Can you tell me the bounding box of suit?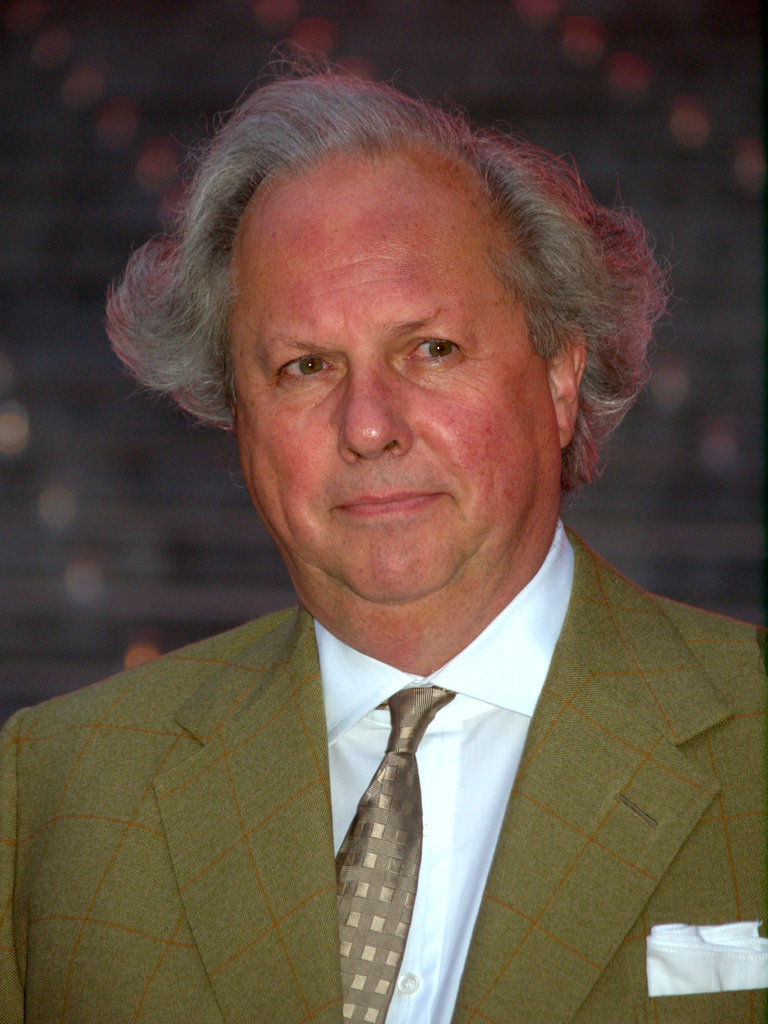
box(0, 521, 767, 1023).
